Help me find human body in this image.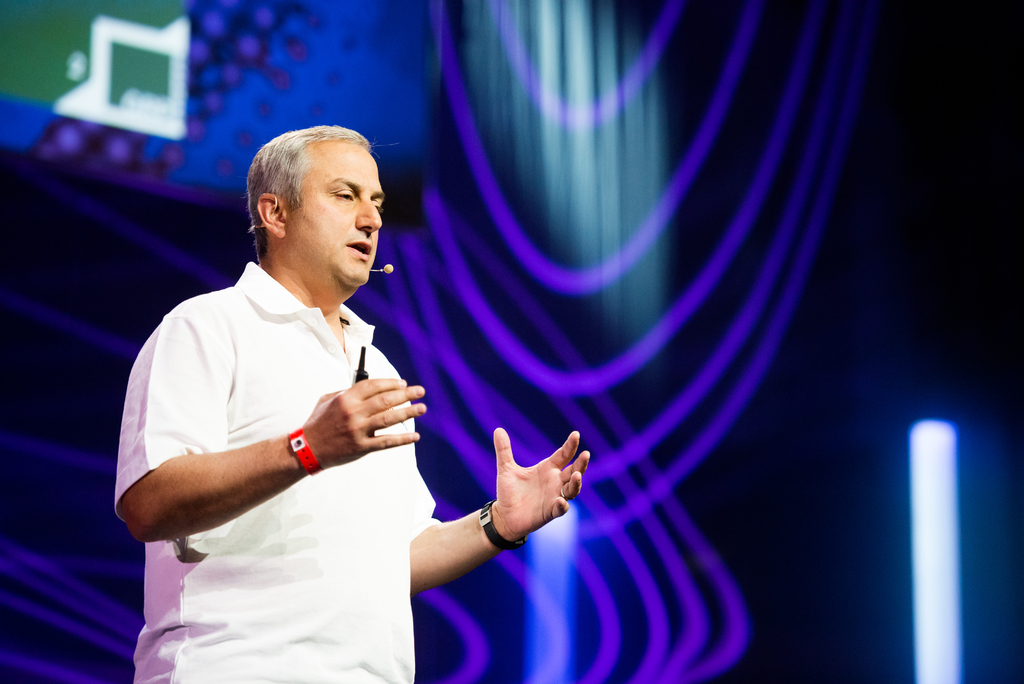
Found it: <bbox>106, 87, 460, 683</bbox>.
